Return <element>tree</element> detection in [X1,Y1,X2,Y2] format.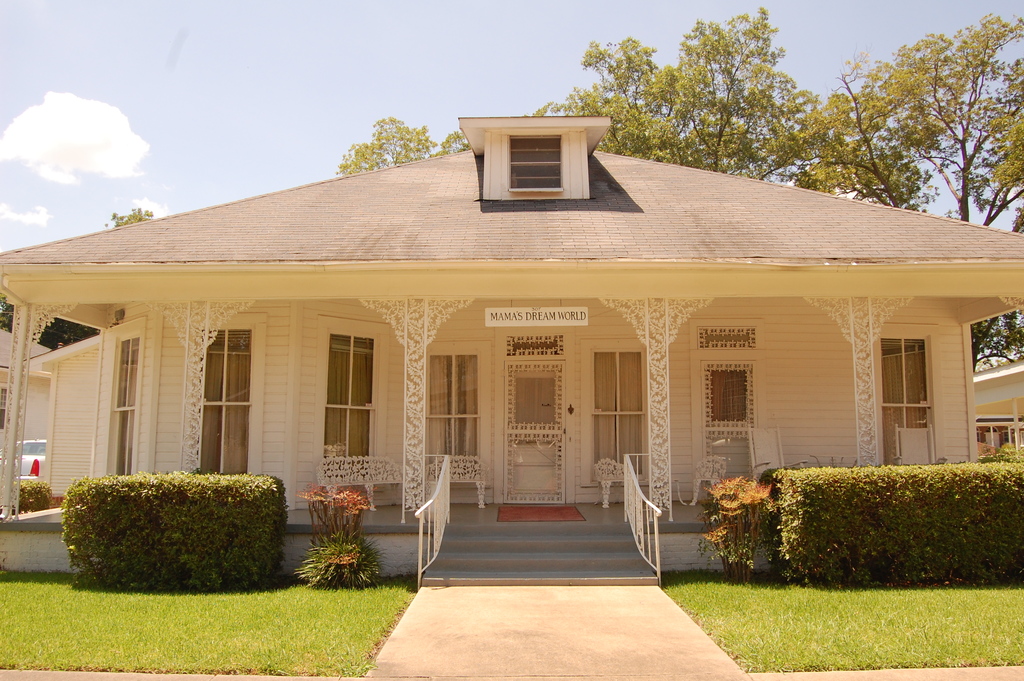
[760,13,1023,373].
